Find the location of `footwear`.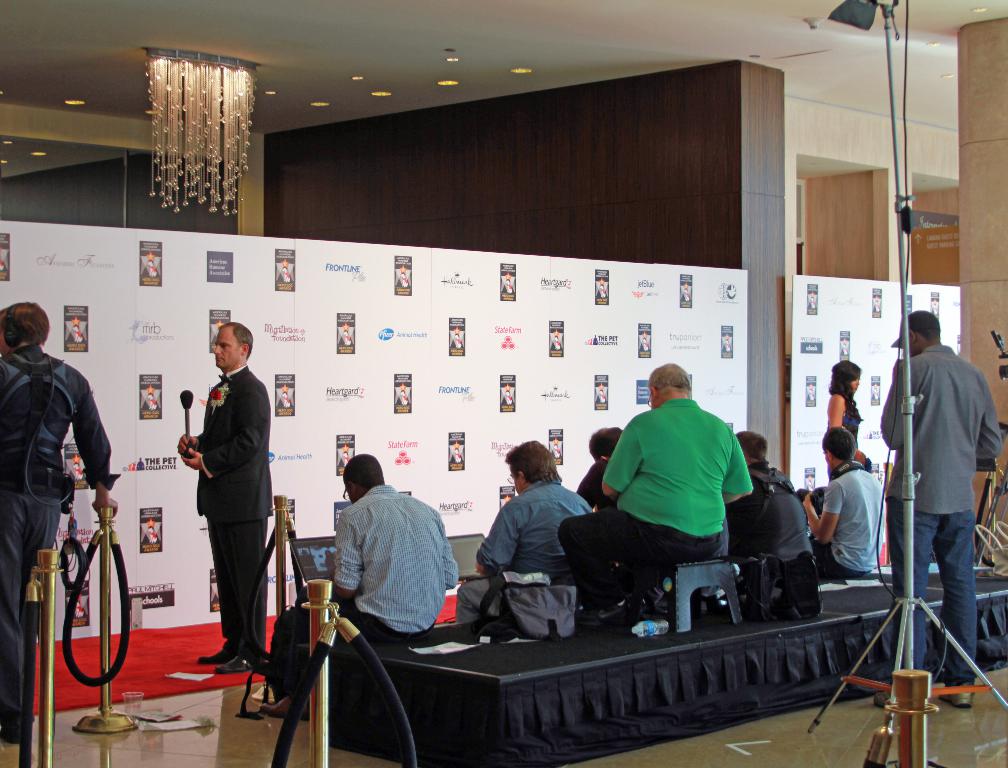
Location: BBox(197, 643, 230, 663).
